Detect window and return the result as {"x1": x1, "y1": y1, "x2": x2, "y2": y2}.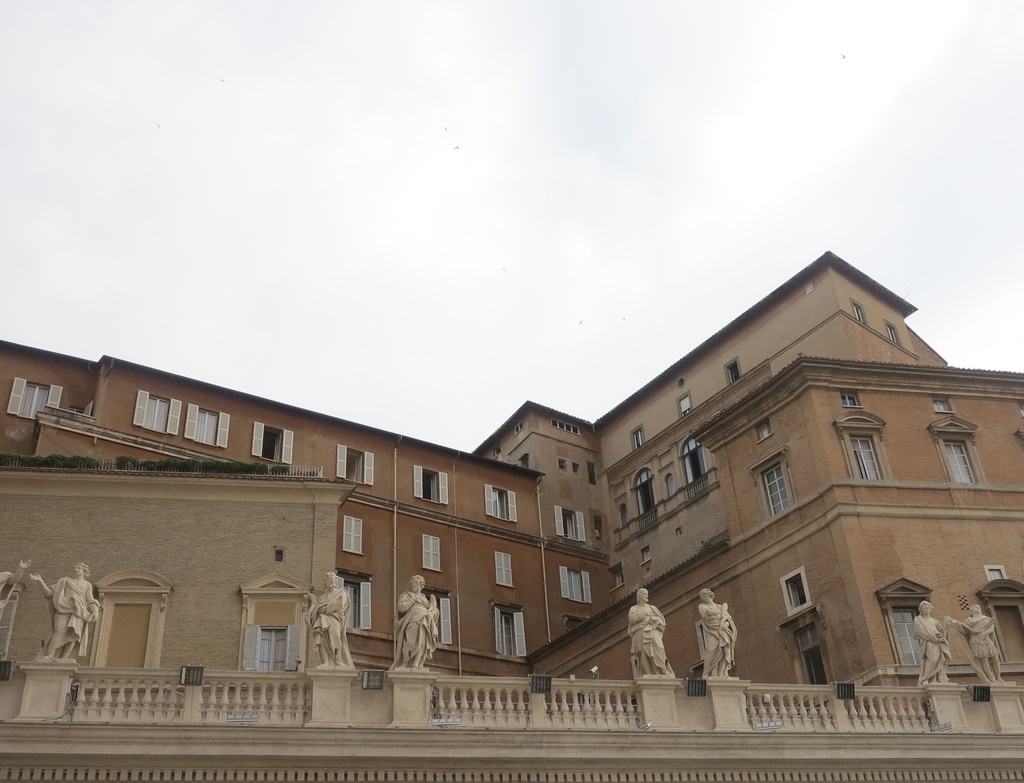
{"x1": 732, "y1": 364, "x2": 735, "y2": 385}.
